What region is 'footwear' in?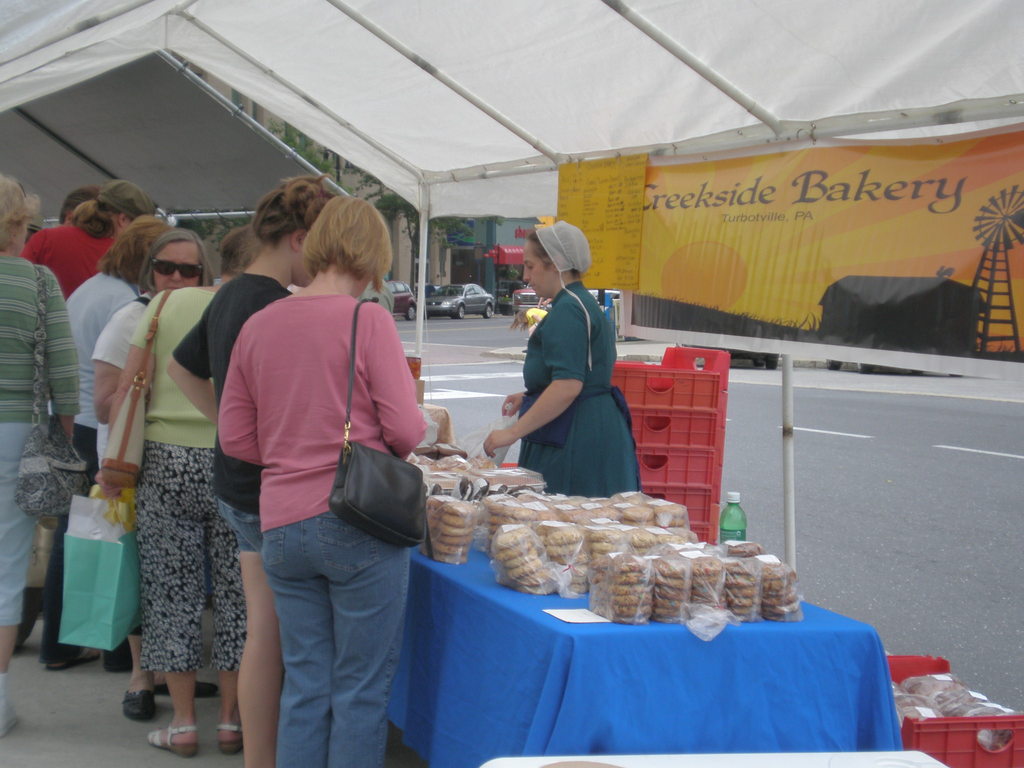
[45,647,105,672].
